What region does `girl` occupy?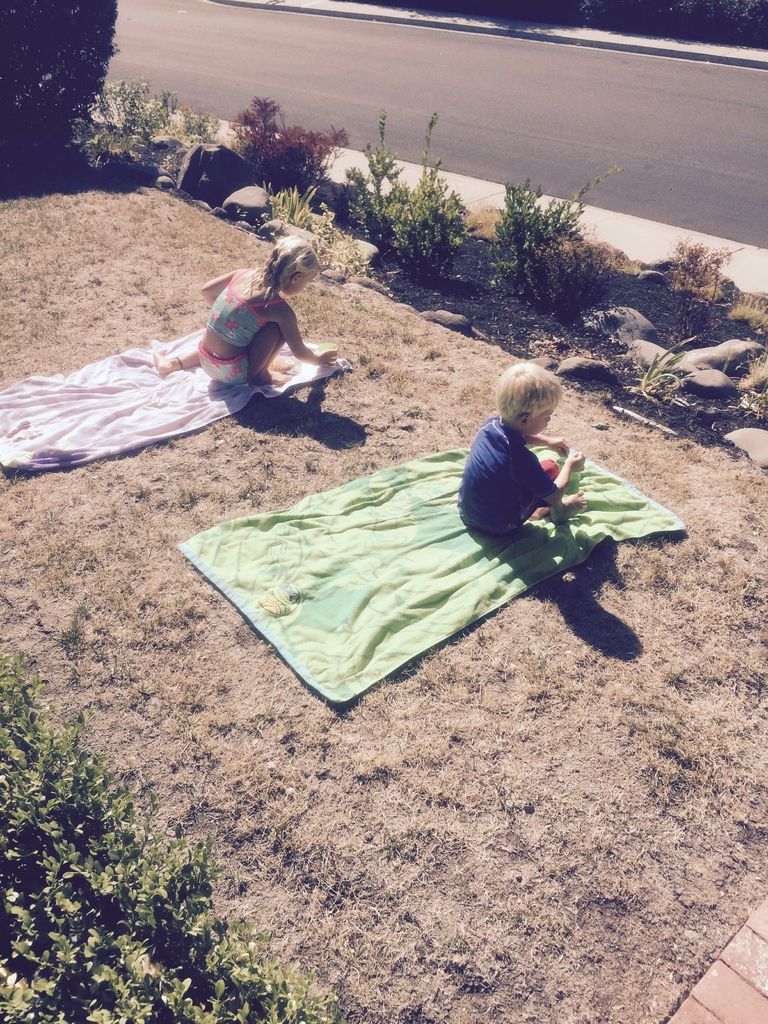
region(458, 358, 585, 536).
